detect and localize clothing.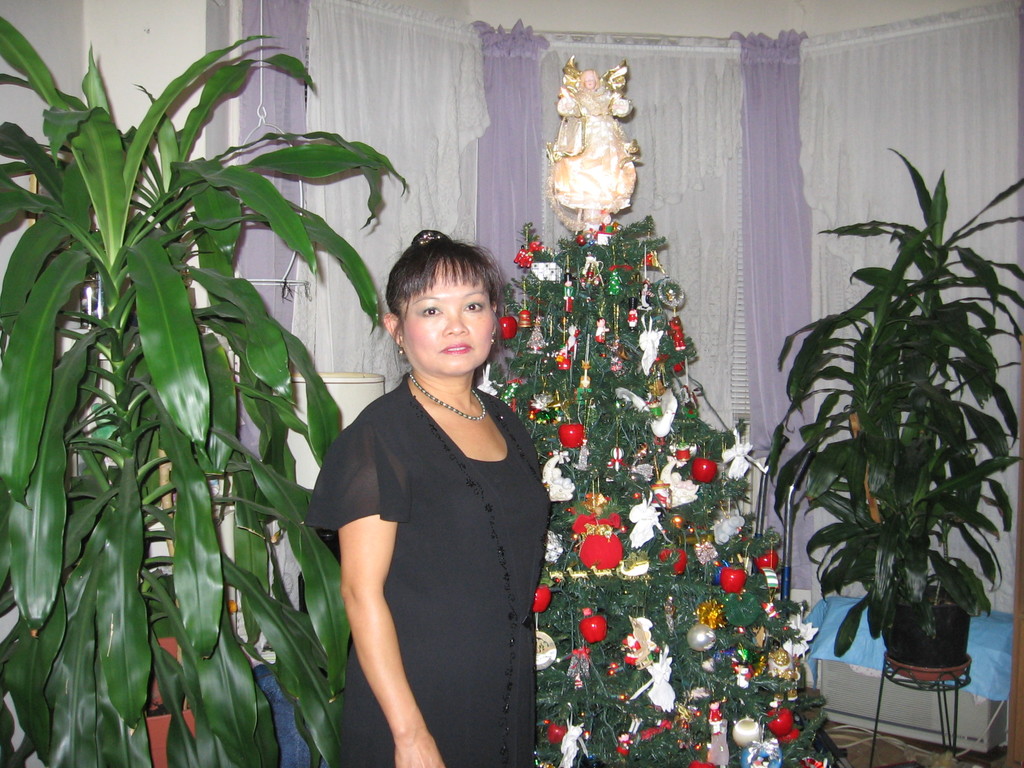
Localized at l=303, t=378, r=560, b=767.
